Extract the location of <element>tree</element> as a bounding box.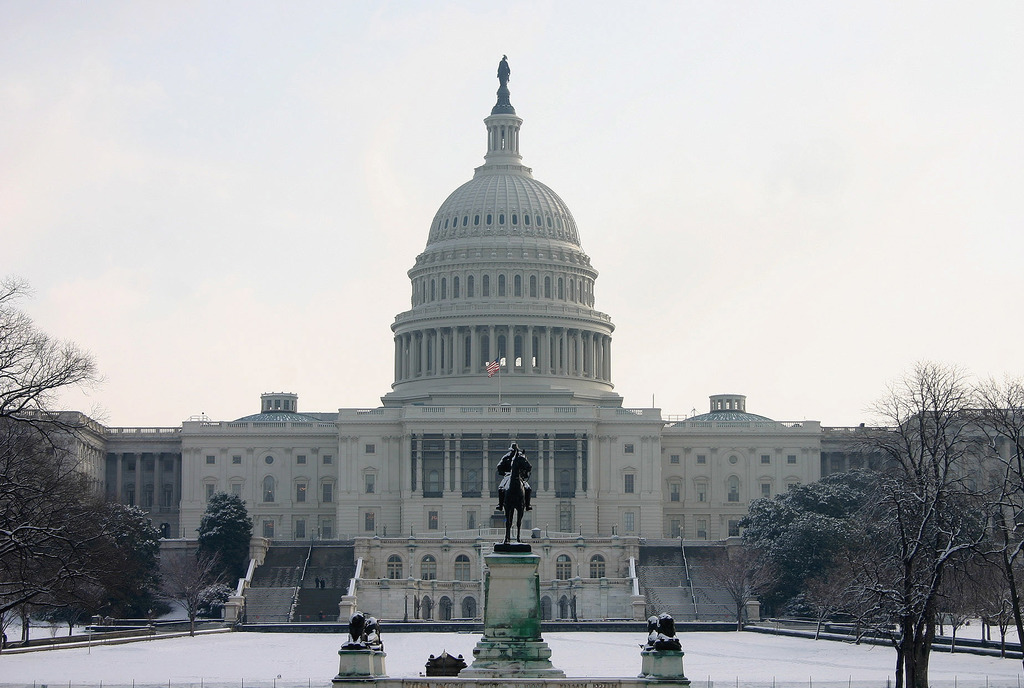
box(78, 497, 170, 618).
